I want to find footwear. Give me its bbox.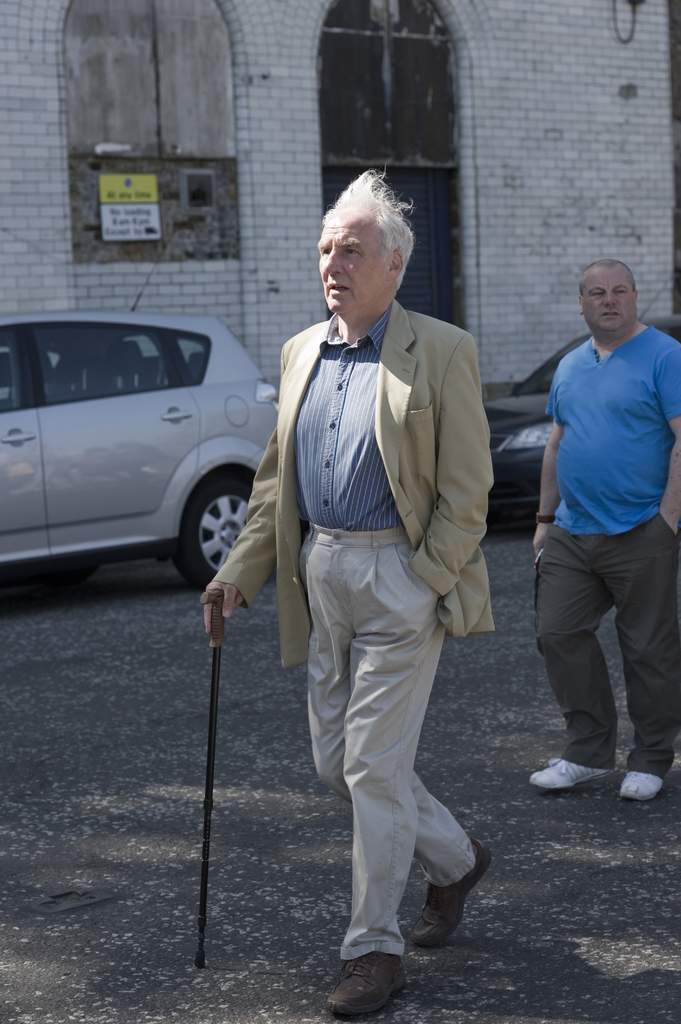
BBox(614, 764, 668, 804).
